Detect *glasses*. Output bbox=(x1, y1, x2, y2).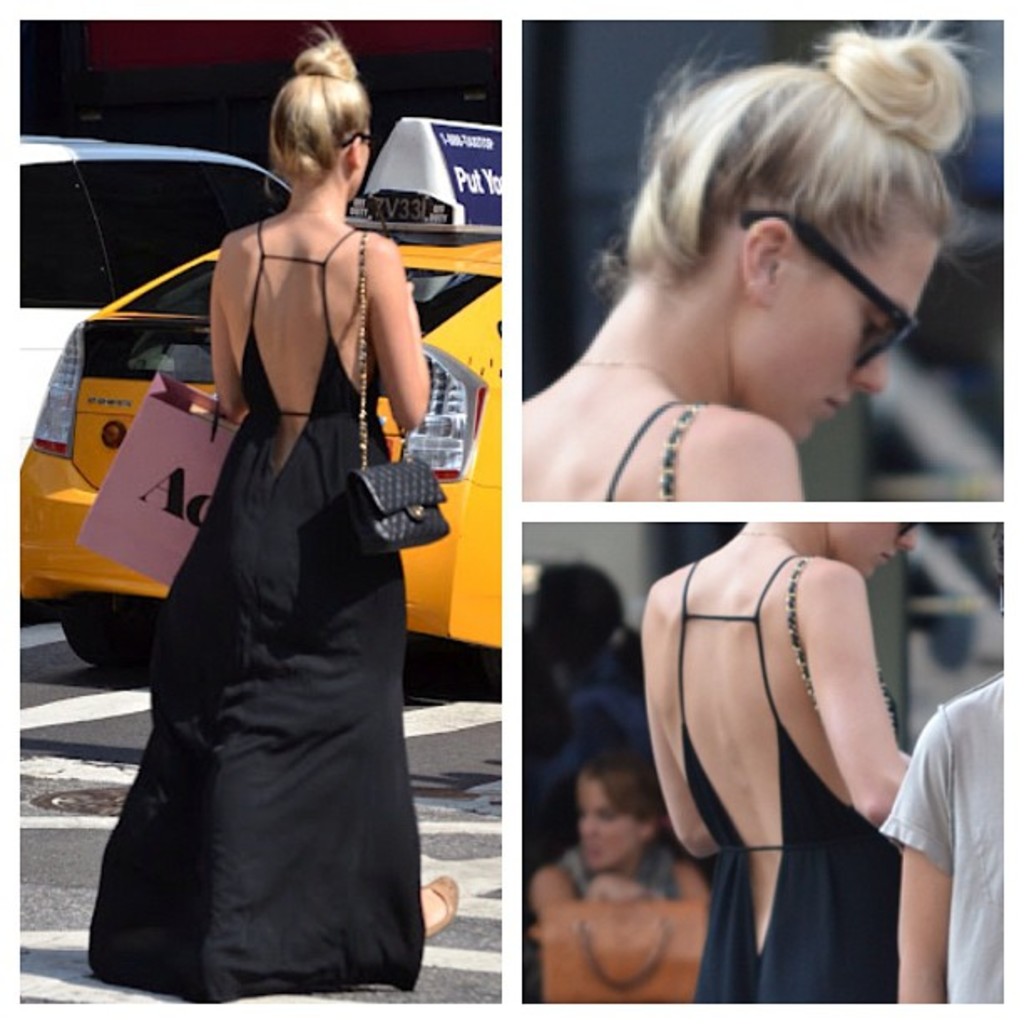
bbox=(740, 209, 920, 368).
